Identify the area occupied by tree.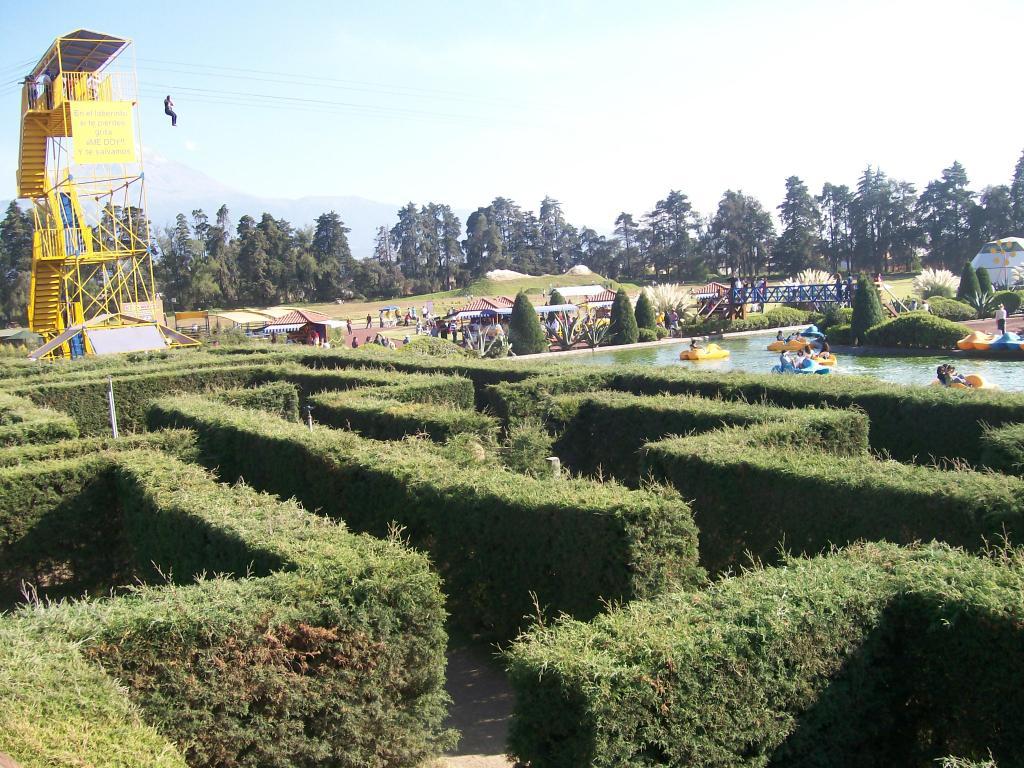
Area: box=[579, 225, 607, 274].
